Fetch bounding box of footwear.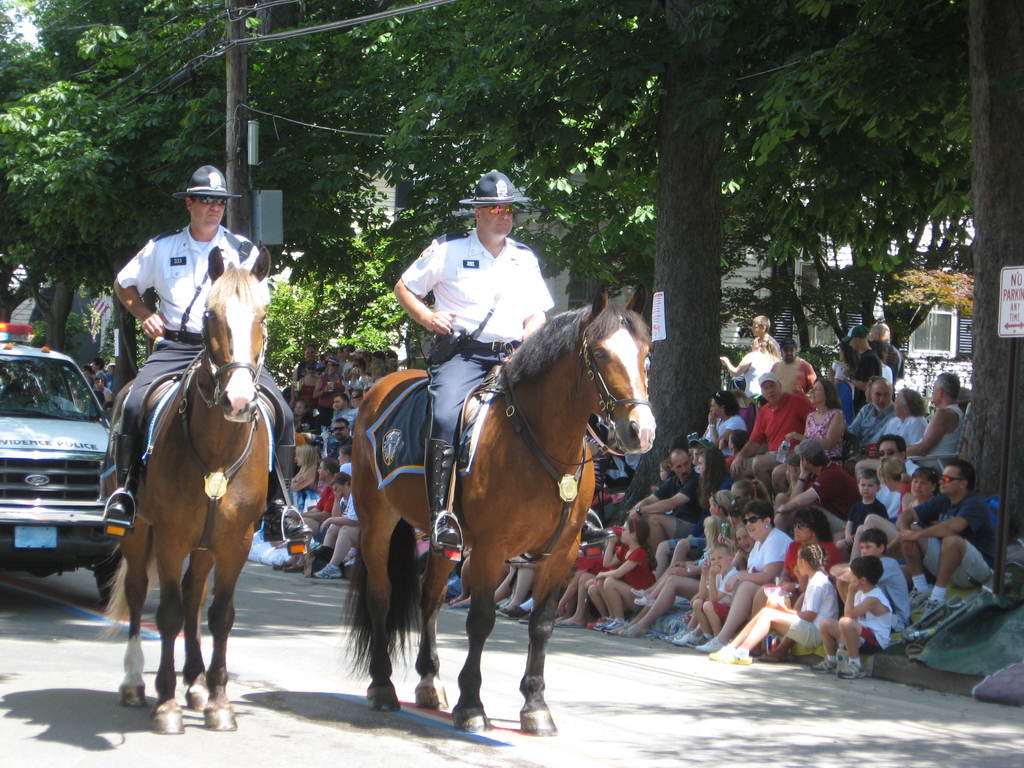
Bbox: detection(275, 560, 289, 569).
